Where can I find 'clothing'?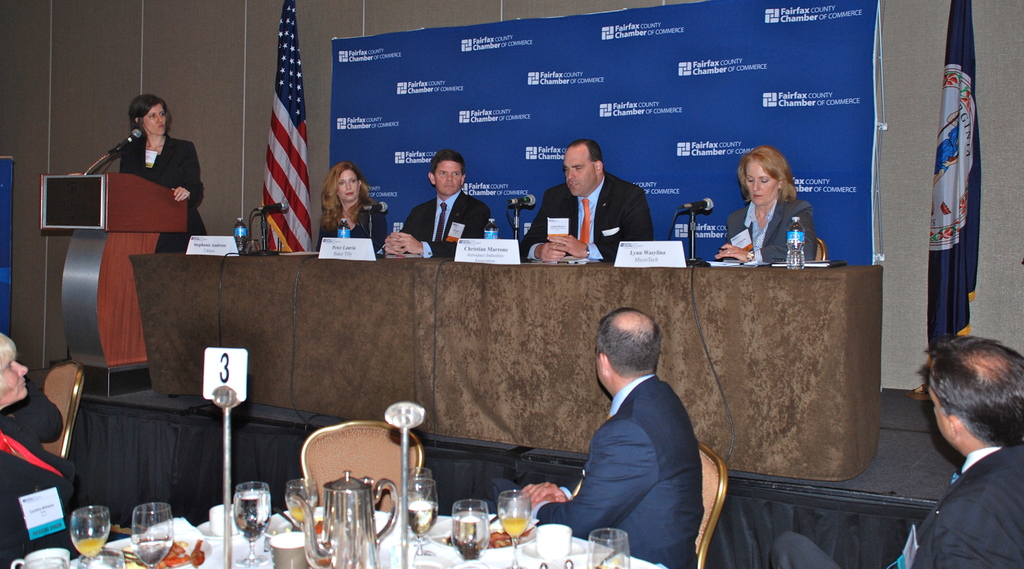
You can find it at rect(120, 141, 204, 271).
